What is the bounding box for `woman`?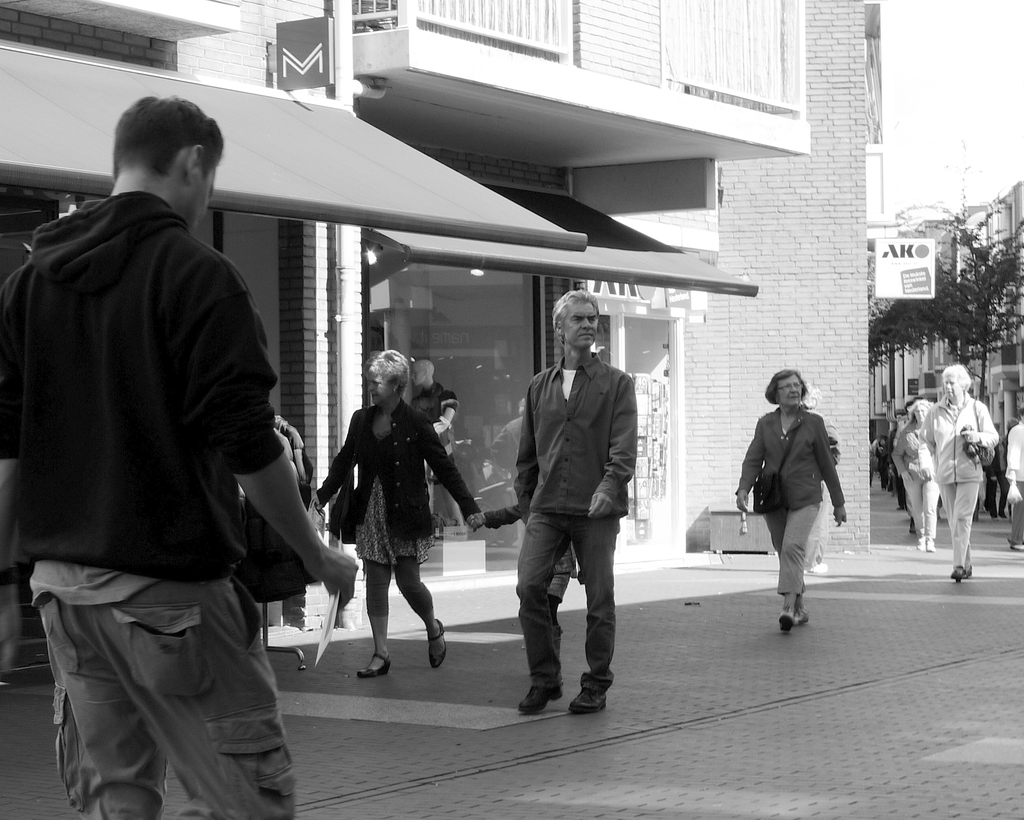
bbox=(316, 348, 486, 679).
